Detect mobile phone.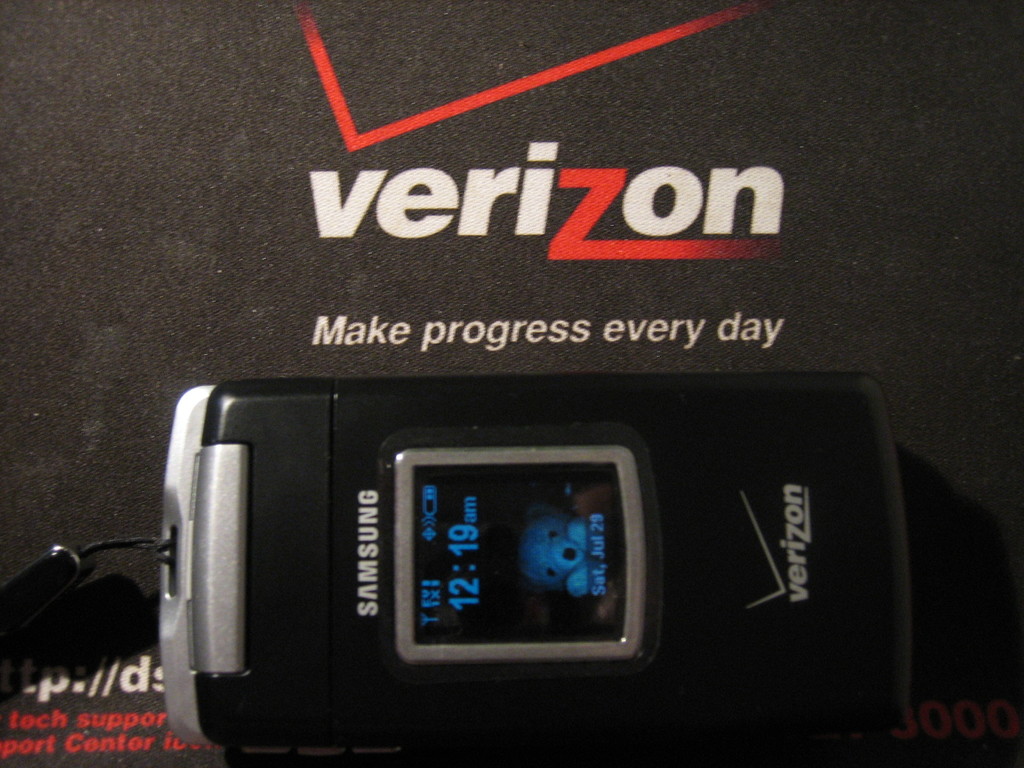
Detected at region(163, 375, 913, 767).
